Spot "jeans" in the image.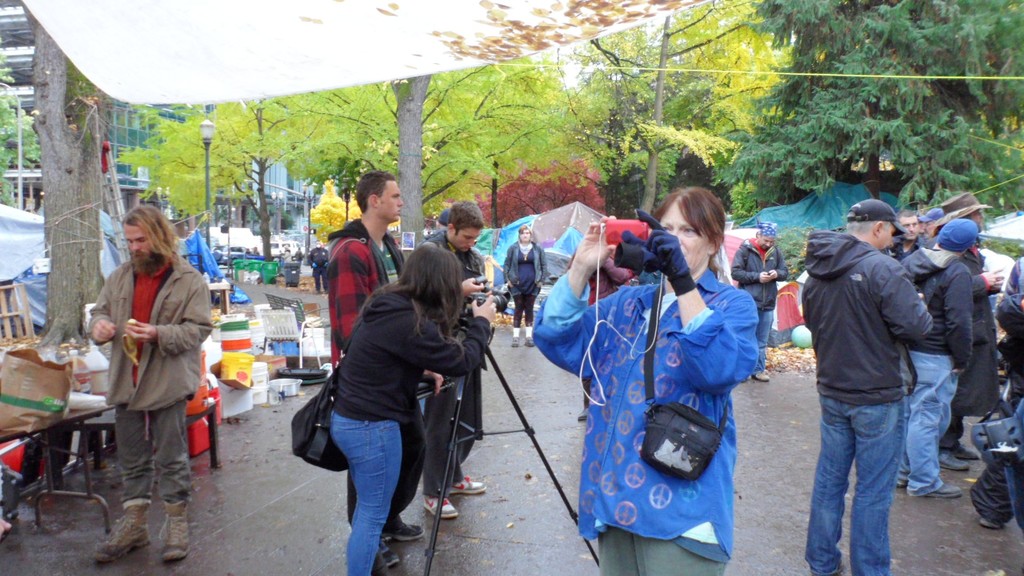
"jeans" found at x1=751 y1=308 x2=772 y2=370.
